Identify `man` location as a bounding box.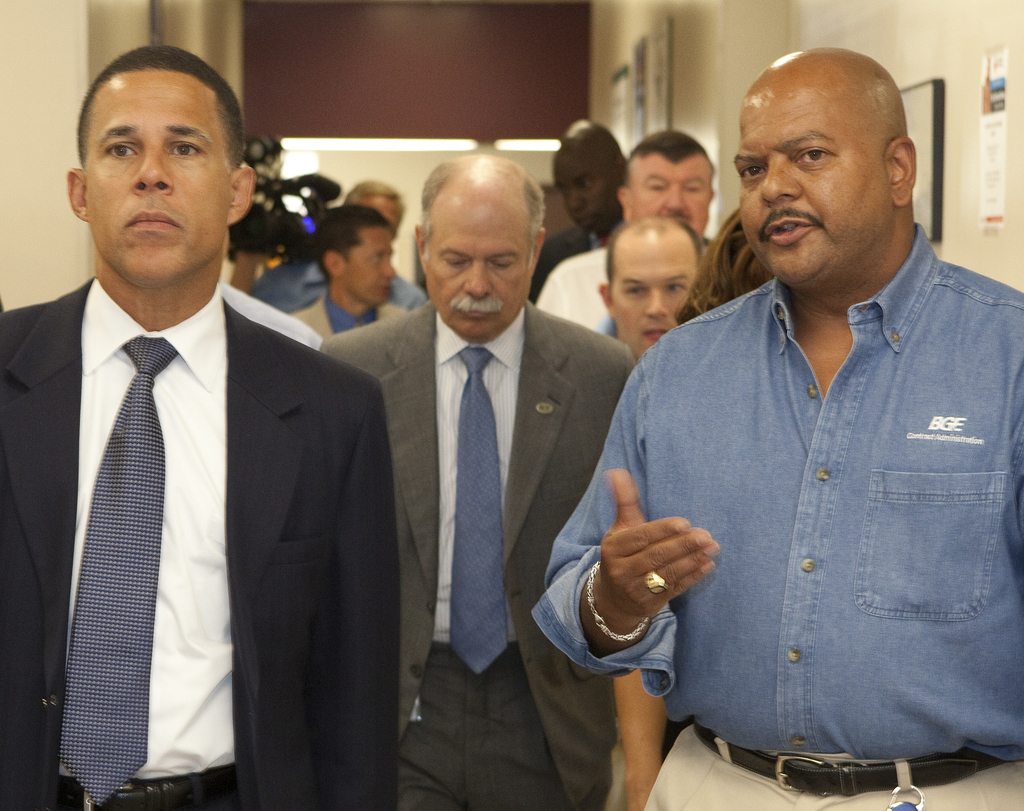
308/138/643/810.
